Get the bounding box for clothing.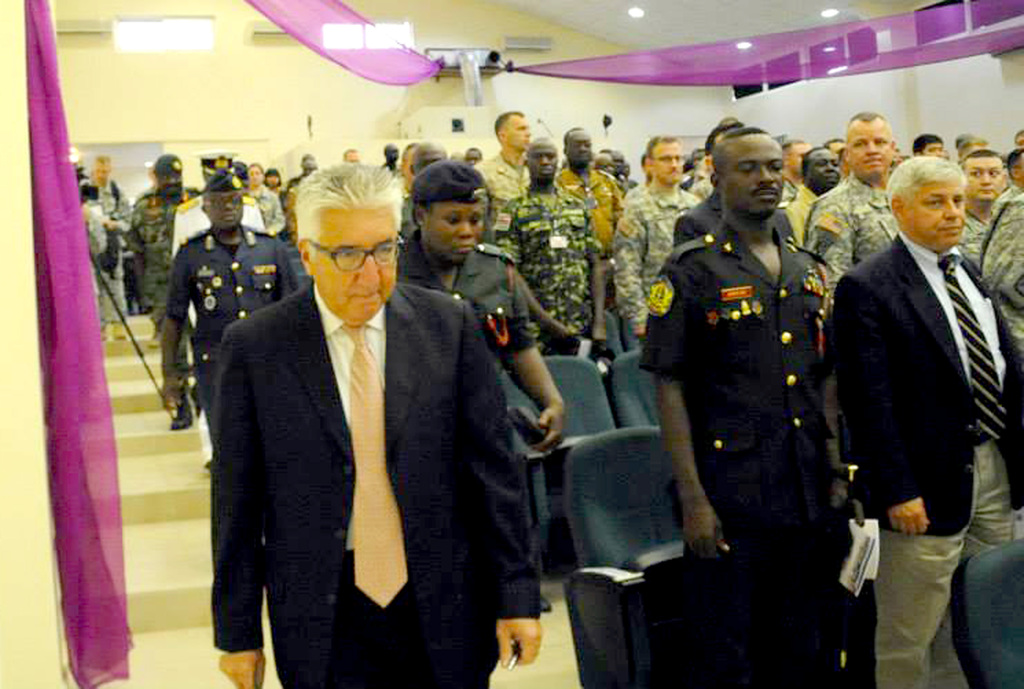
<region>239, 175, 279, 243</region>.
